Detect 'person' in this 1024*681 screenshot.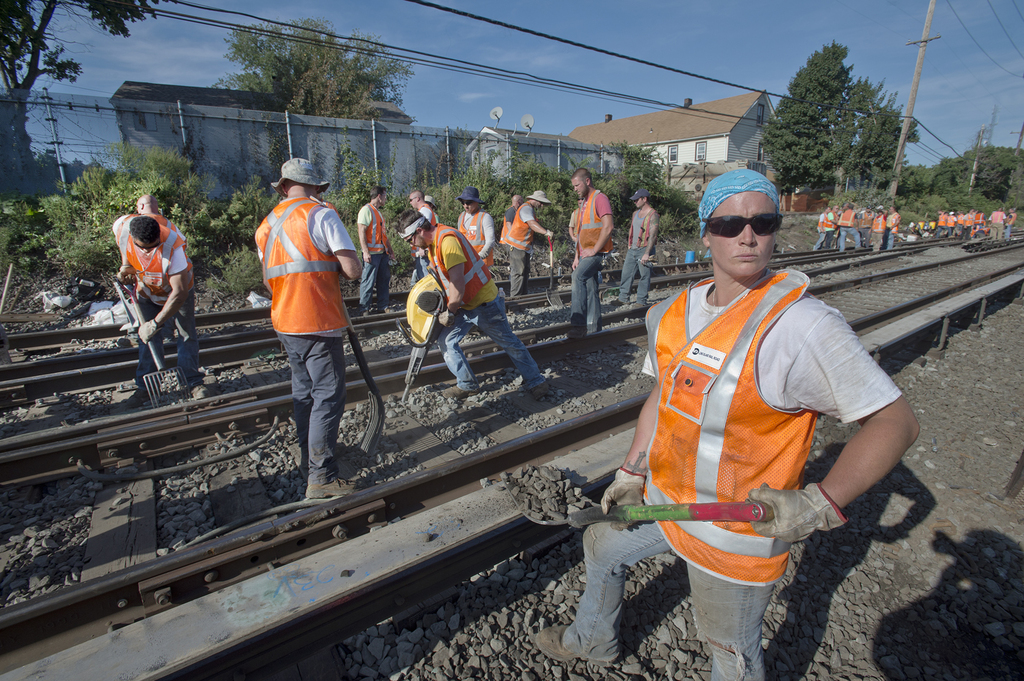
Detection: bbox=(359, 183, 399, 315).
